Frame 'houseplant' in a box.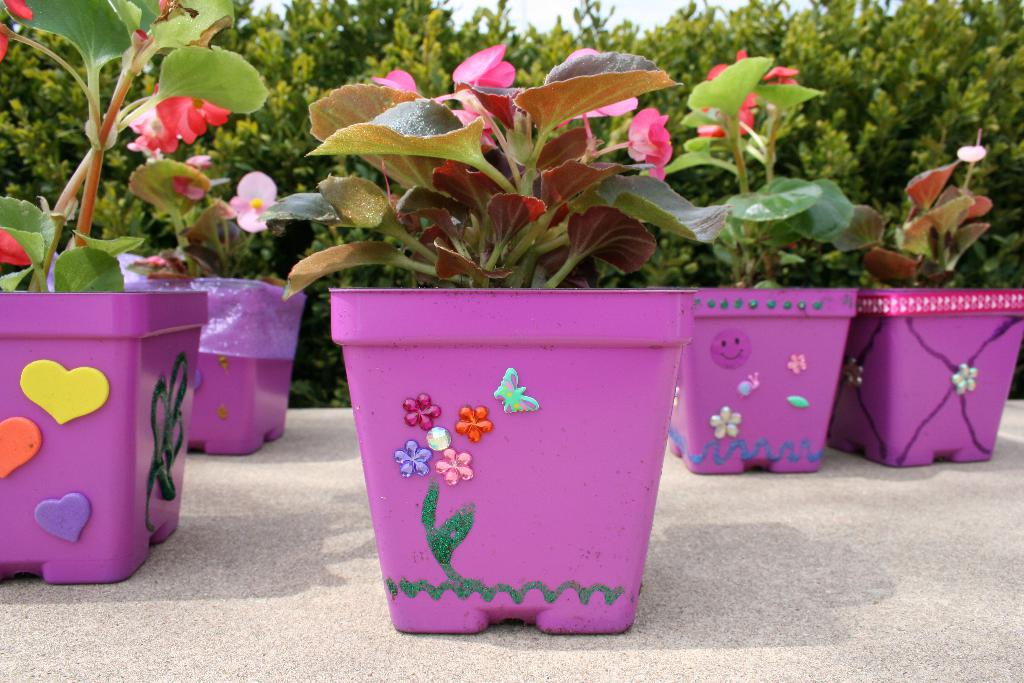
x1=828 y1=145 x2=1023 y2=475.
